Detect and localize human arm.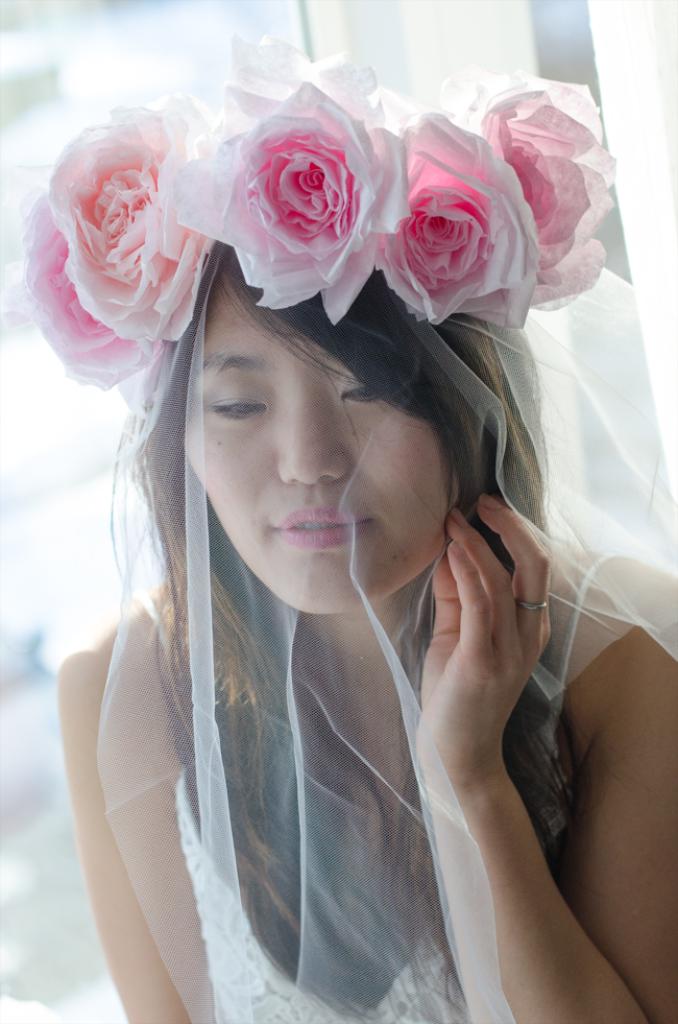
Localized at bbox=(395, 524, 631, 1009).
